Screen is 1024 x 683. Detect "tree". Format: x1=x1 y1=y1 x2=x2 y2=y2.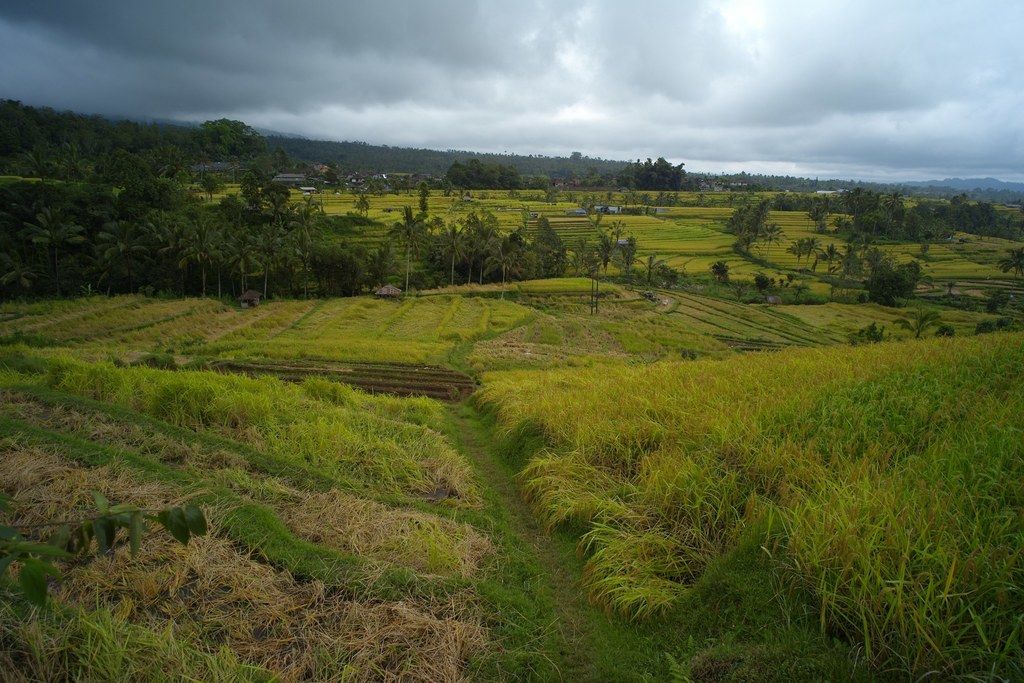
x1=753 y1=272 x2=772 y2=299.
